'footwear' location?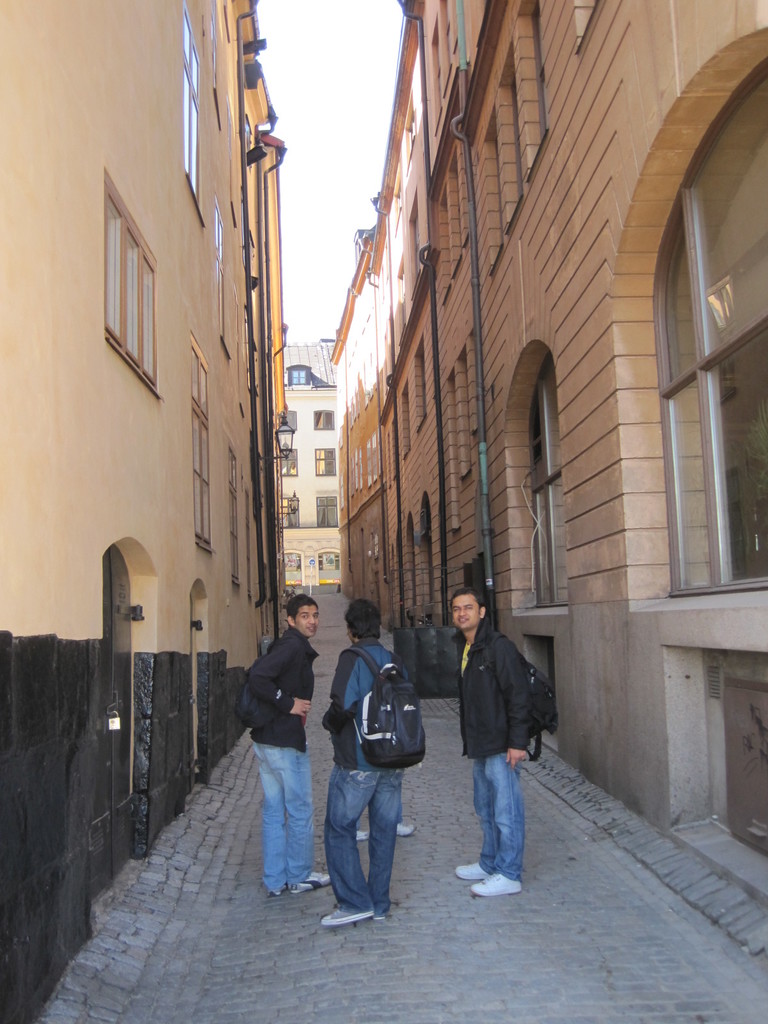
[291,867,337,903]
